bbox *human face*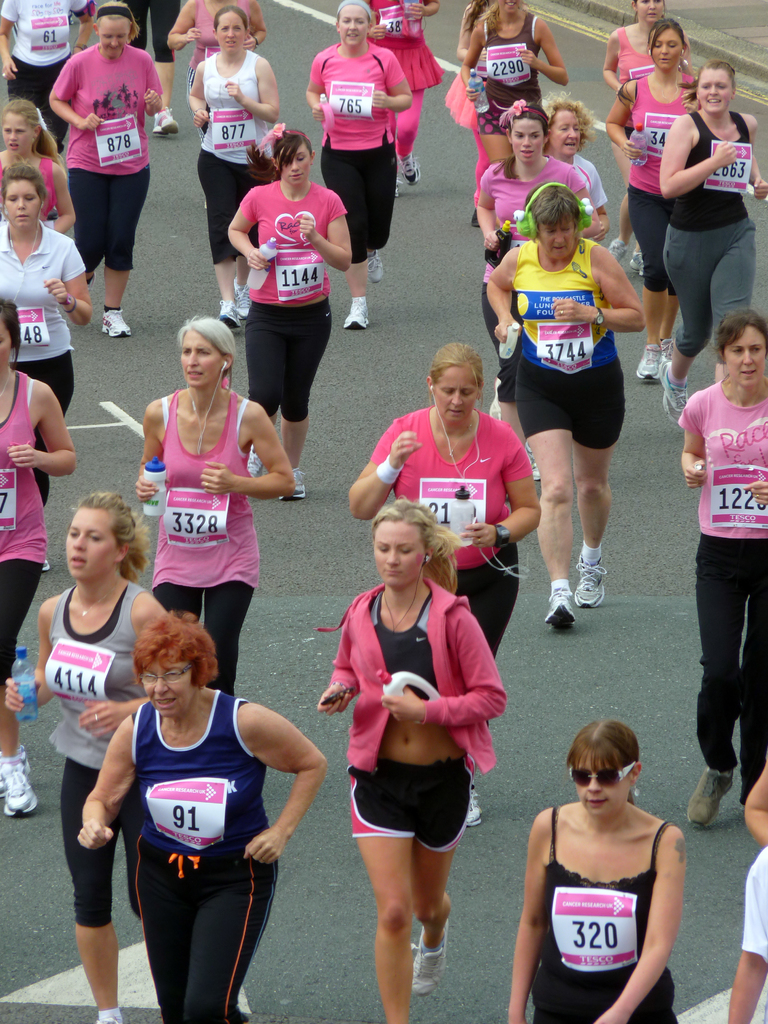
detection(215, 15, 243, 55)
